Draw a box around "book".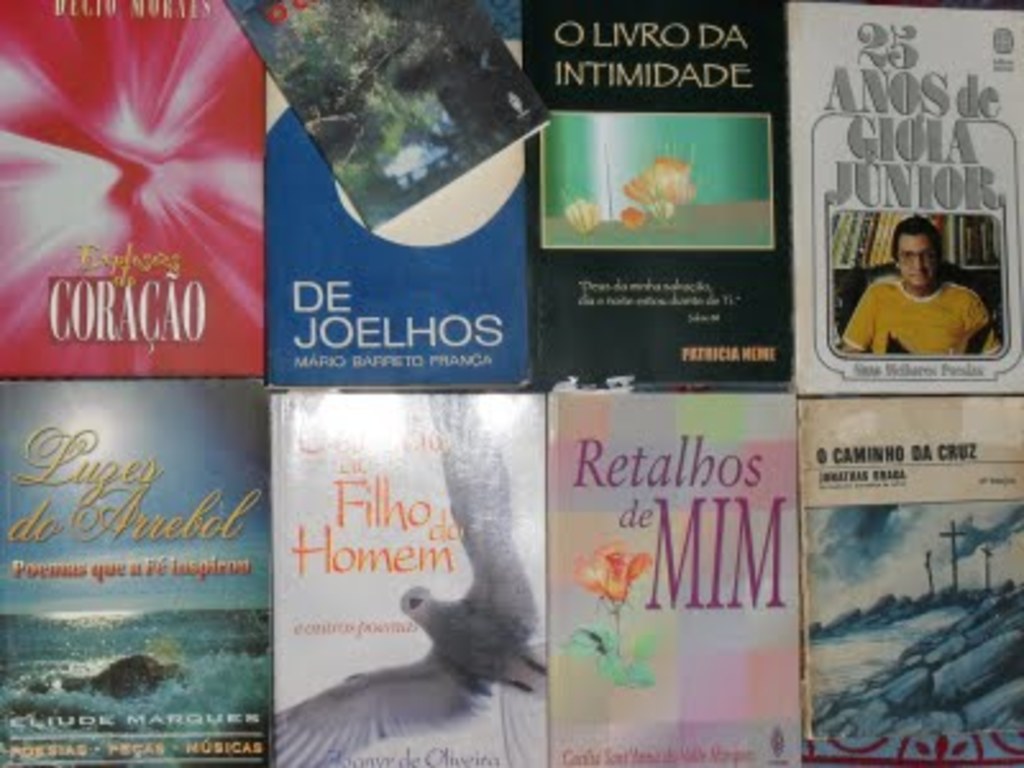
(0, 379, 274, 765).
